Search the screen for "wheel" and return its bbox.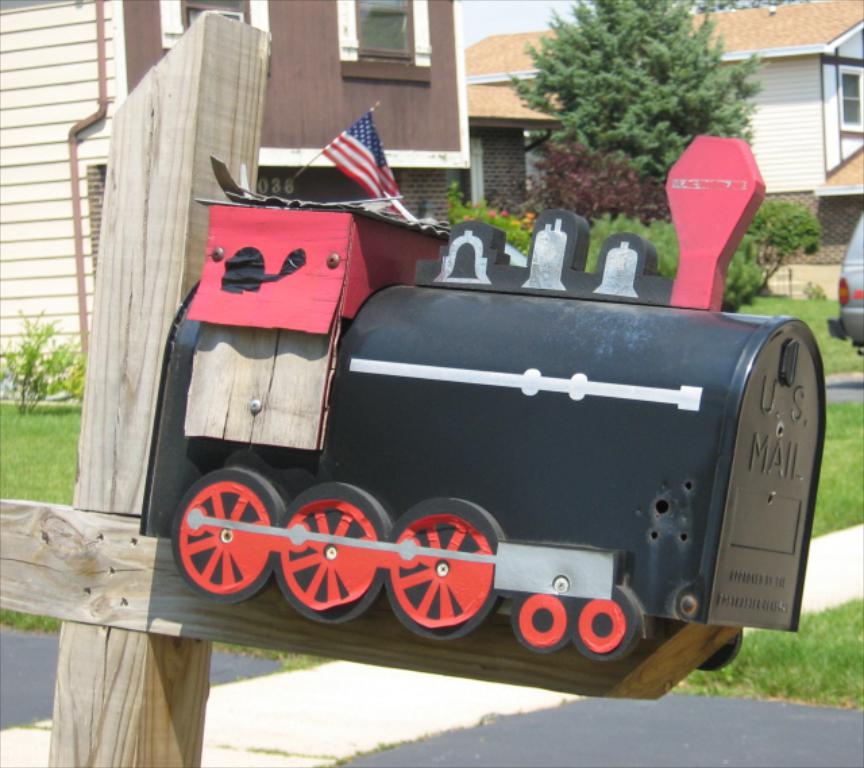
Found: bbox(273, 483, 396, 622).
